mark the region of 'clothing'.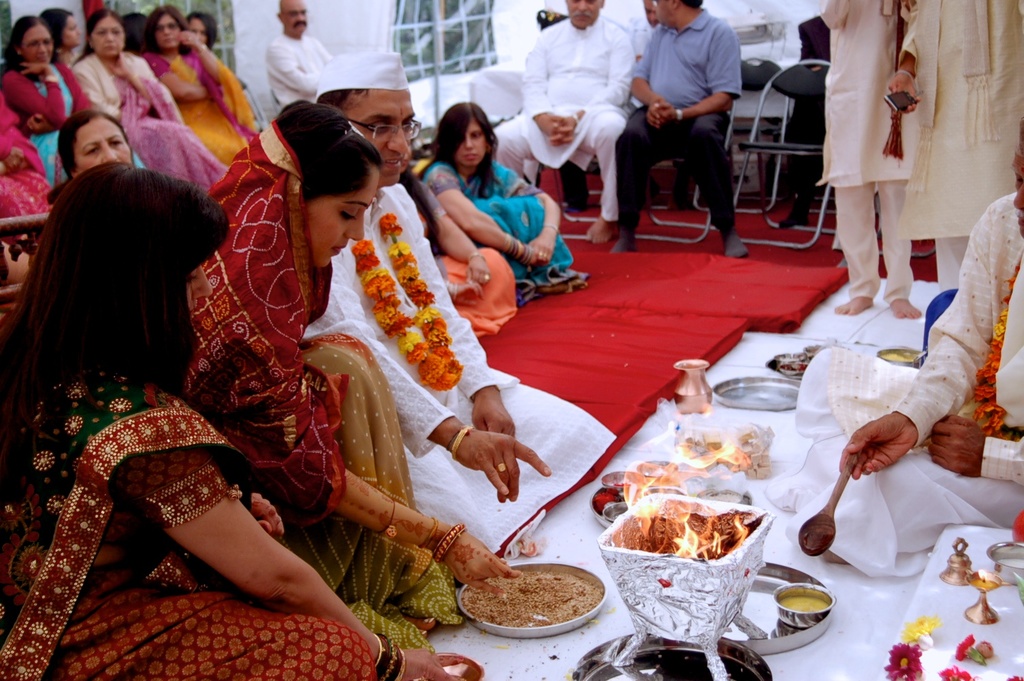
Region: Rect(69, 52, 230, 187).
